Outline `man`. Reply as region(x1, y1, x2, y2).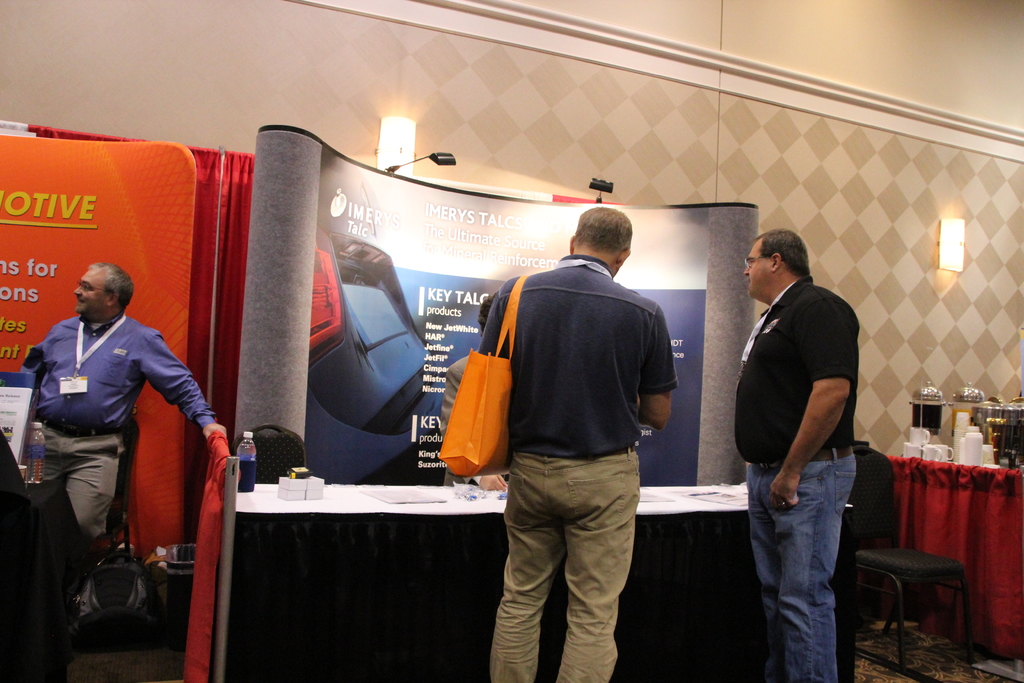
region(436, 296, 506, 491).
